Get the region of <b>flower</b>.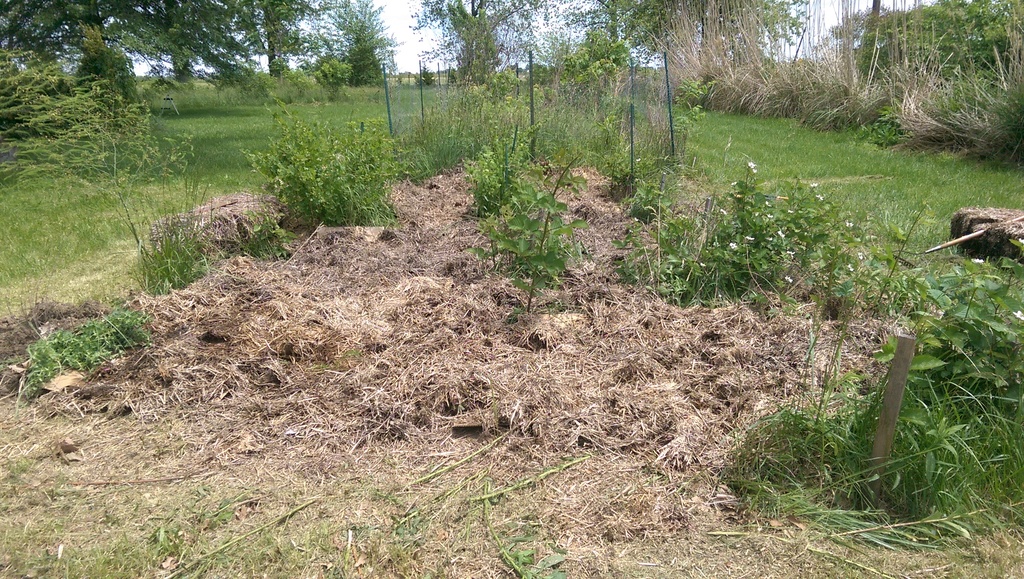
detection(810, 181, 819, 188).
